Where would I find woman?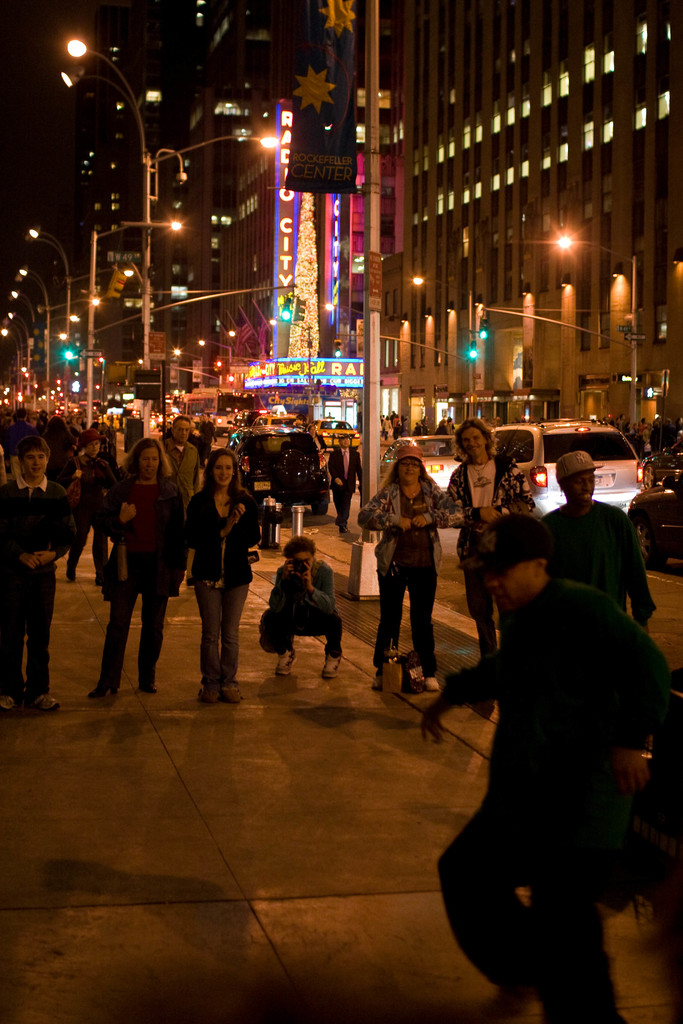
At BBox(368, 452, 457, 701).
